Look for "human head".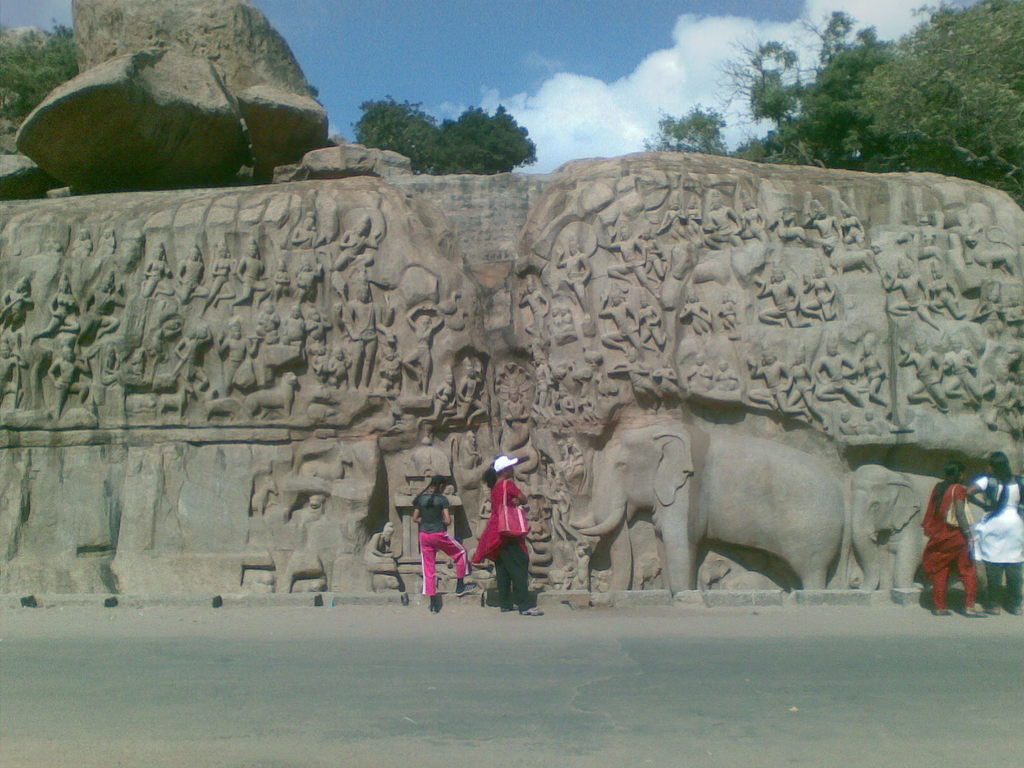
Found: <bbox>692, 352, 705, 368</bbox>.
